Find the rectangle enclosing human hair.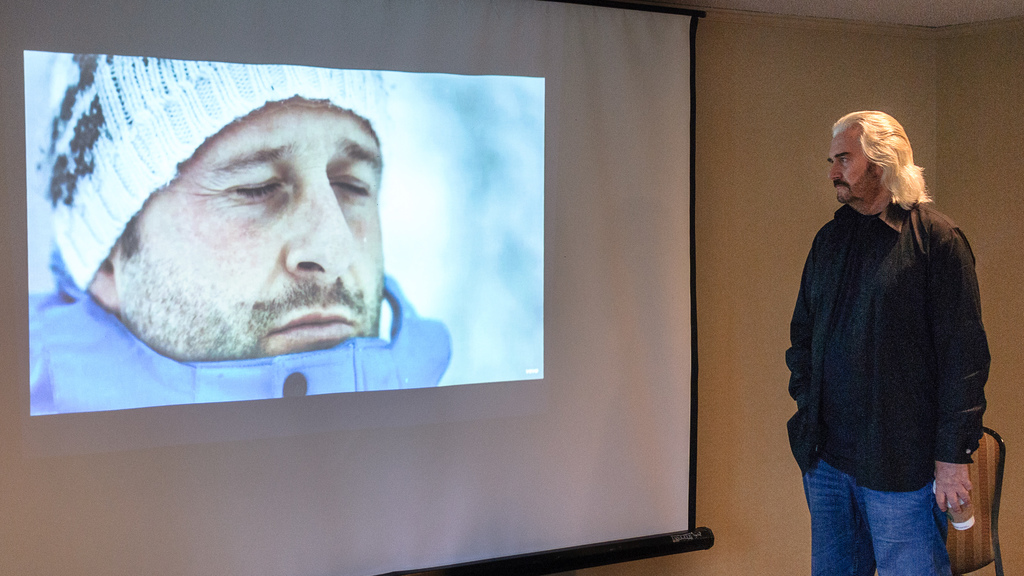
x1=841, y1=109, x2=929, y2=217.
